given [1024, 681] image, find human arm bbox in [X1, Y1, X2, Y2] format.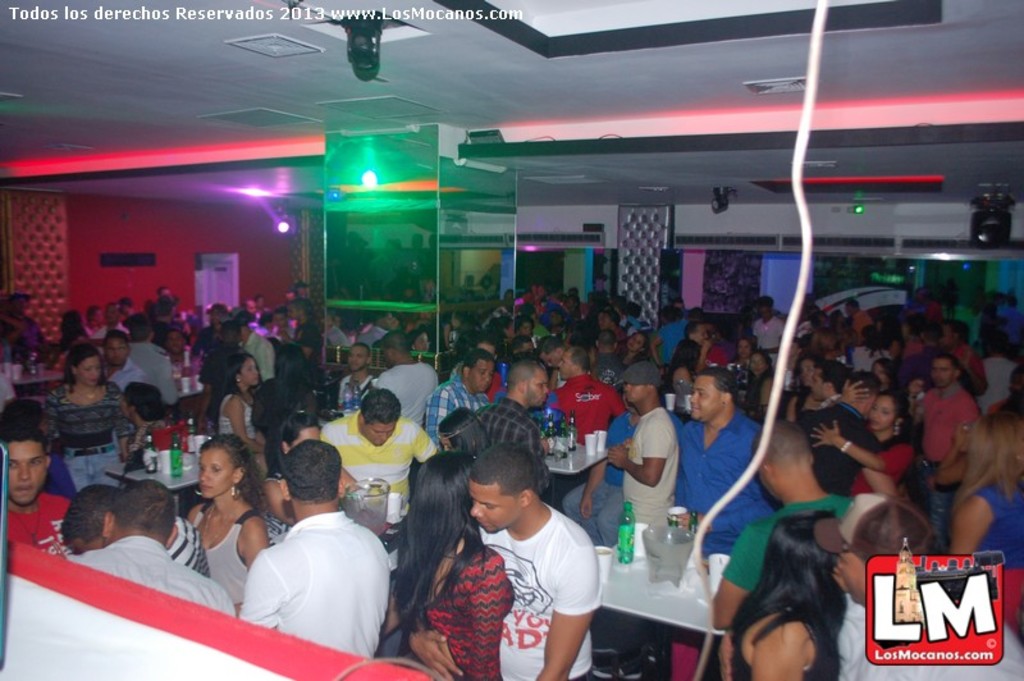
[131, 369, 145, 393].
